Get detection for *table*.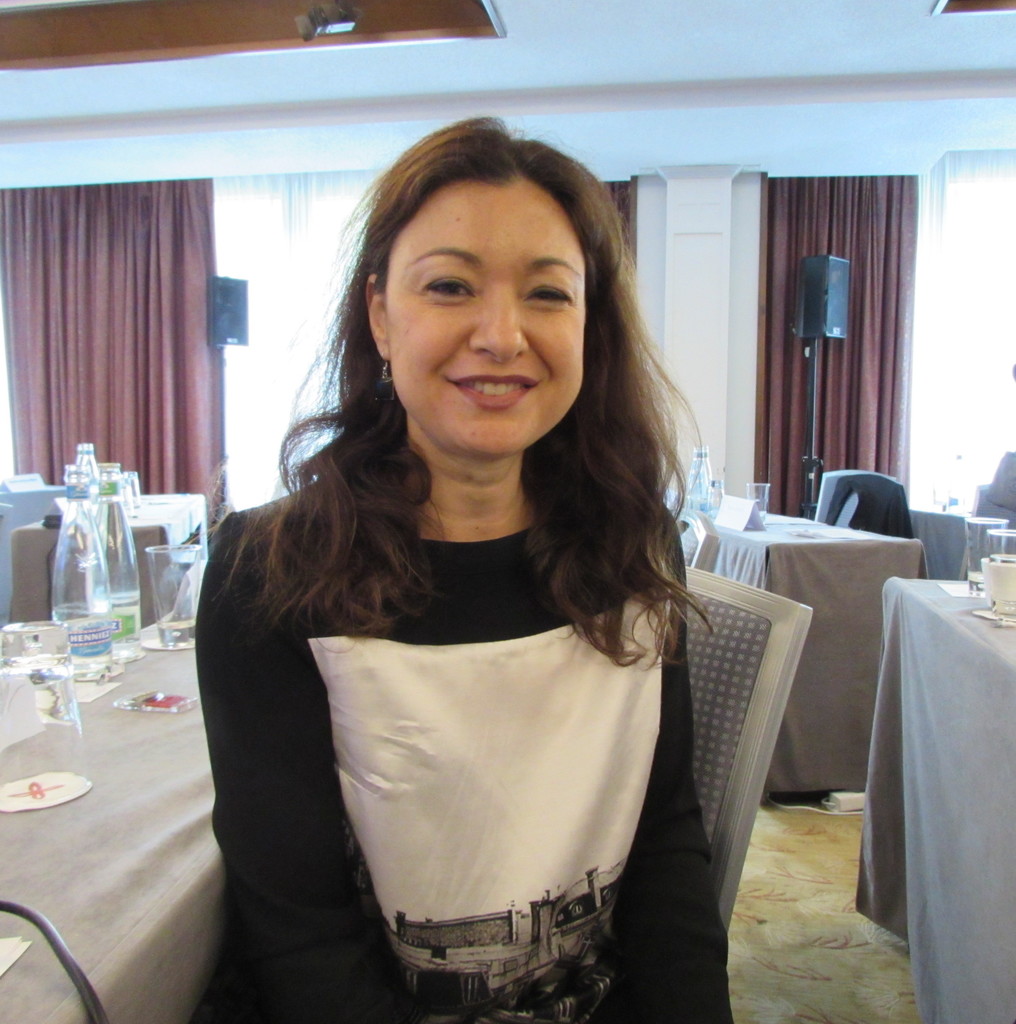
Detection: 668/503/941/792.
